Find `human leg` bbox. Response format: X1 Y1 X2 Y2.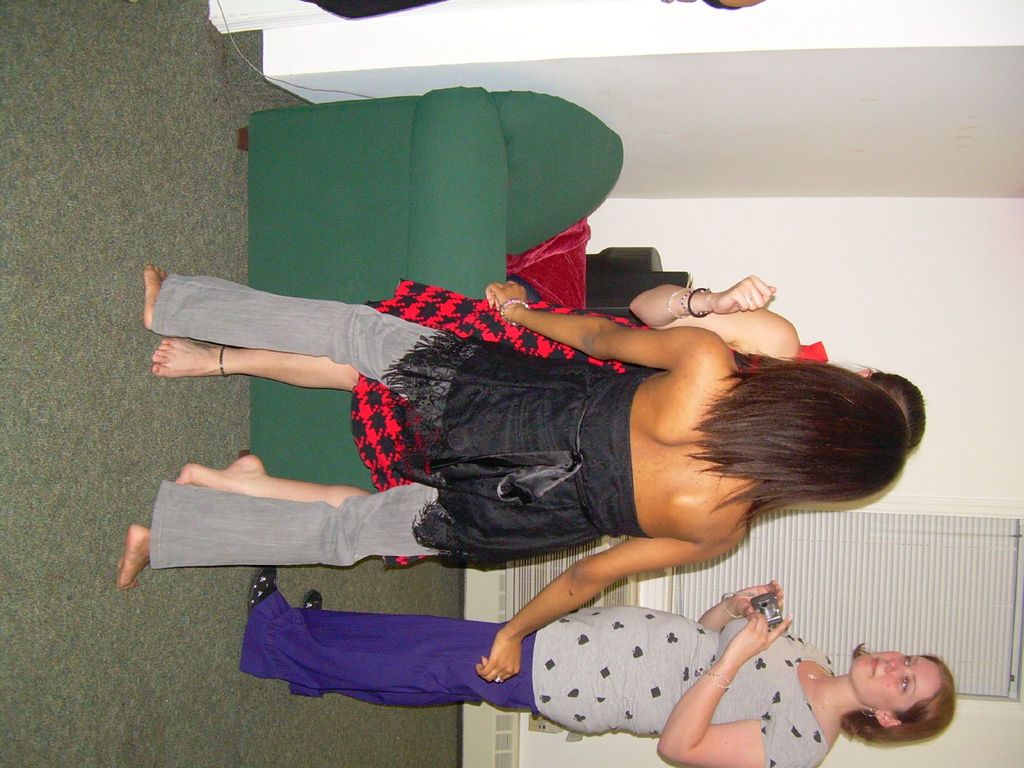
143 301 509 427.
